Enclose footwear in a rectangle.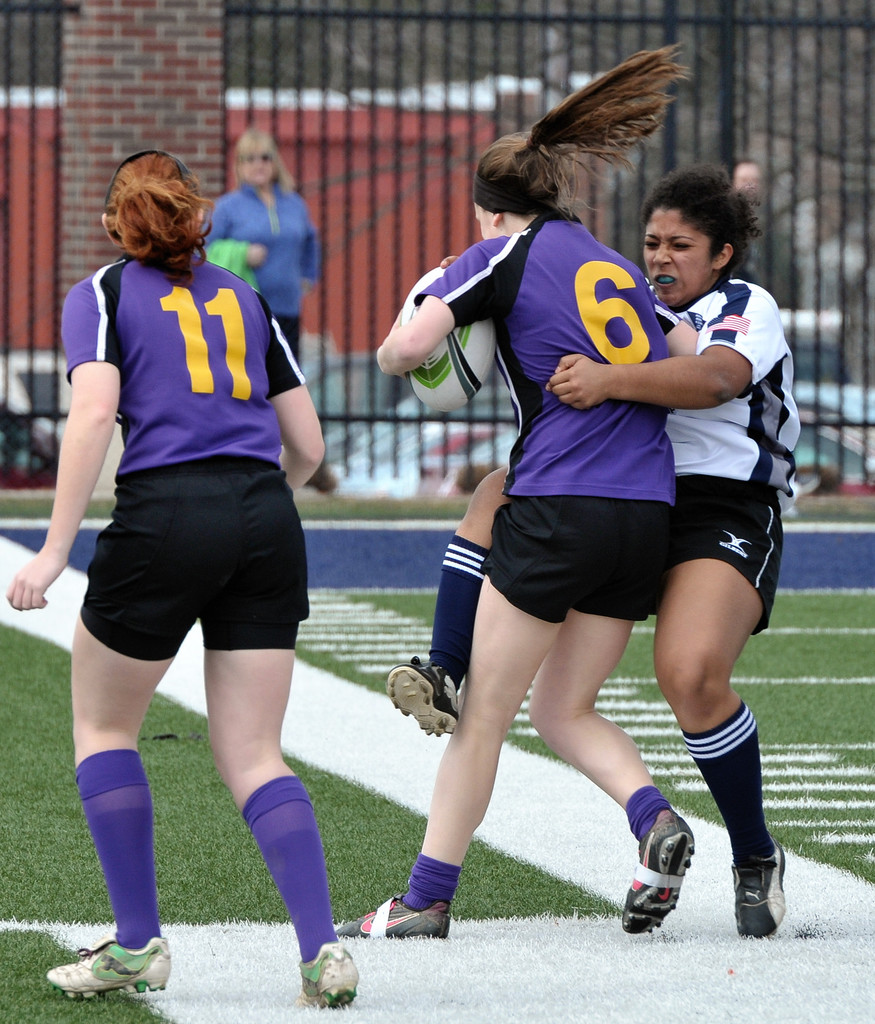
bbox=(40, 929, 155, 1001).
